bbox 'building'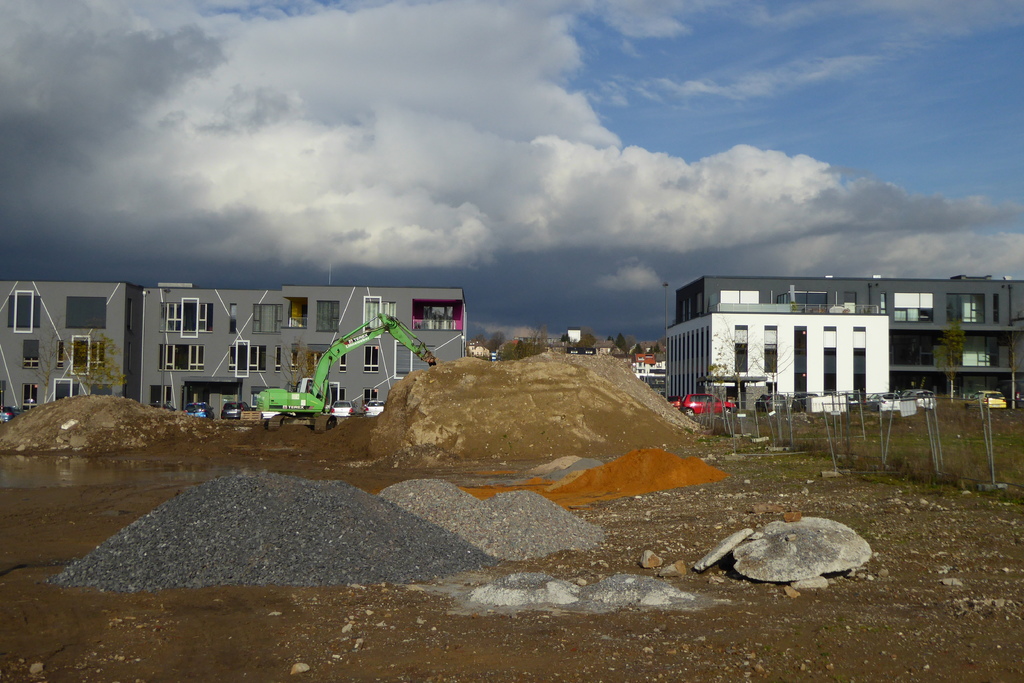
<region>664, 277, 1023, 416</region>
